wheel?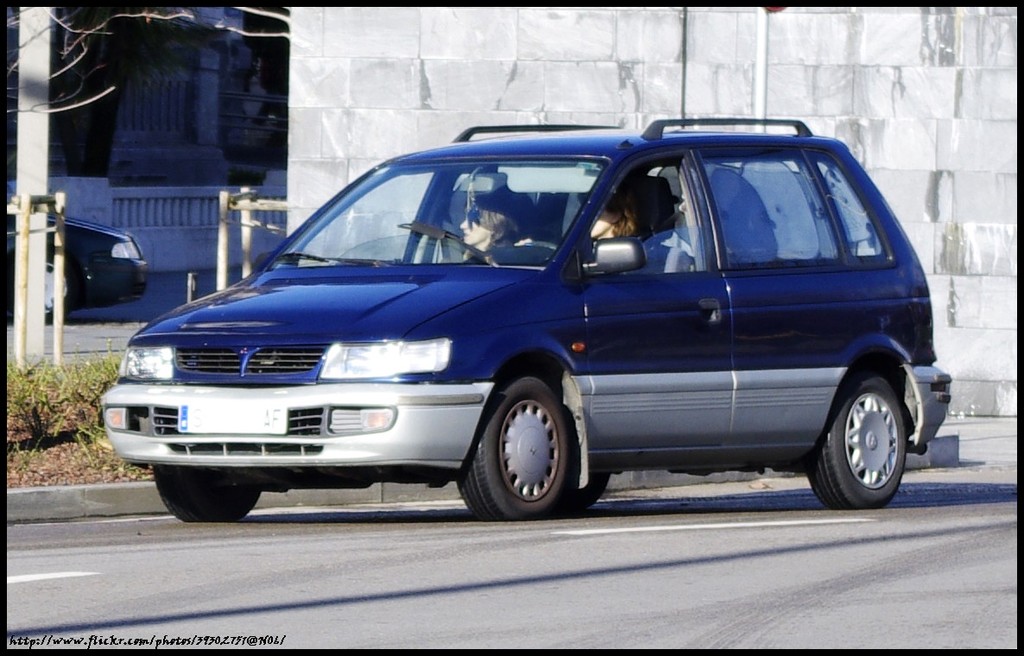
<bbox>523, 241, 563, 259</bbox>
